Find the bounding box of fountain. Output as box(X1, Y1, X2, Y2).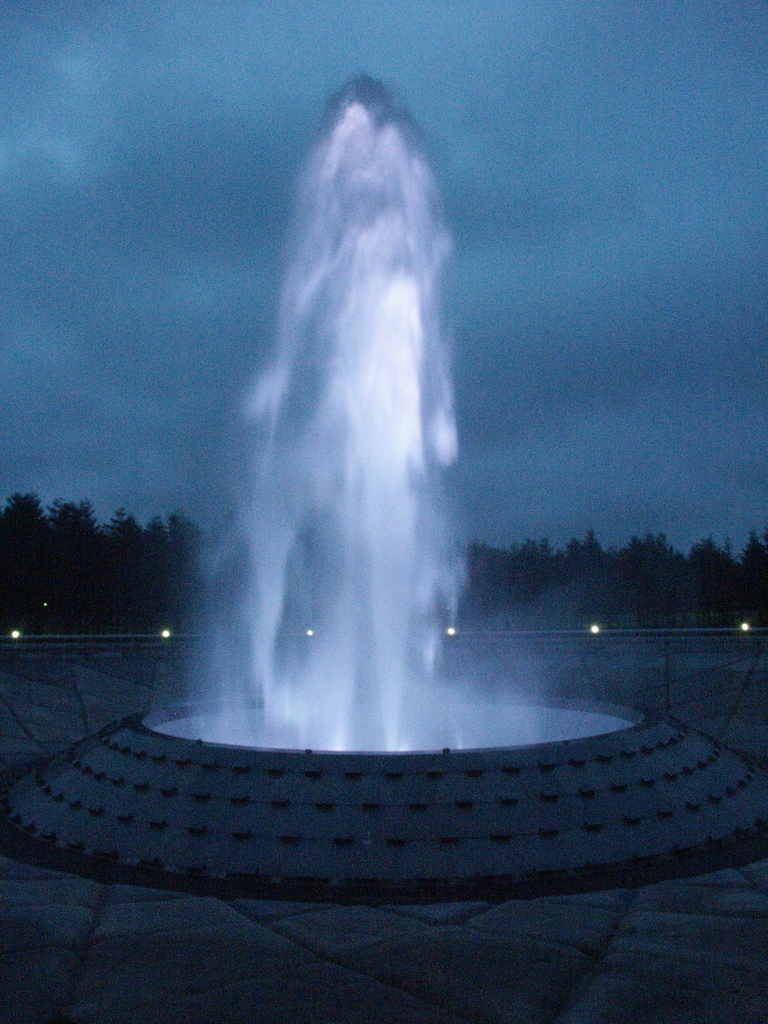
box(35, 0, 634, 883).
